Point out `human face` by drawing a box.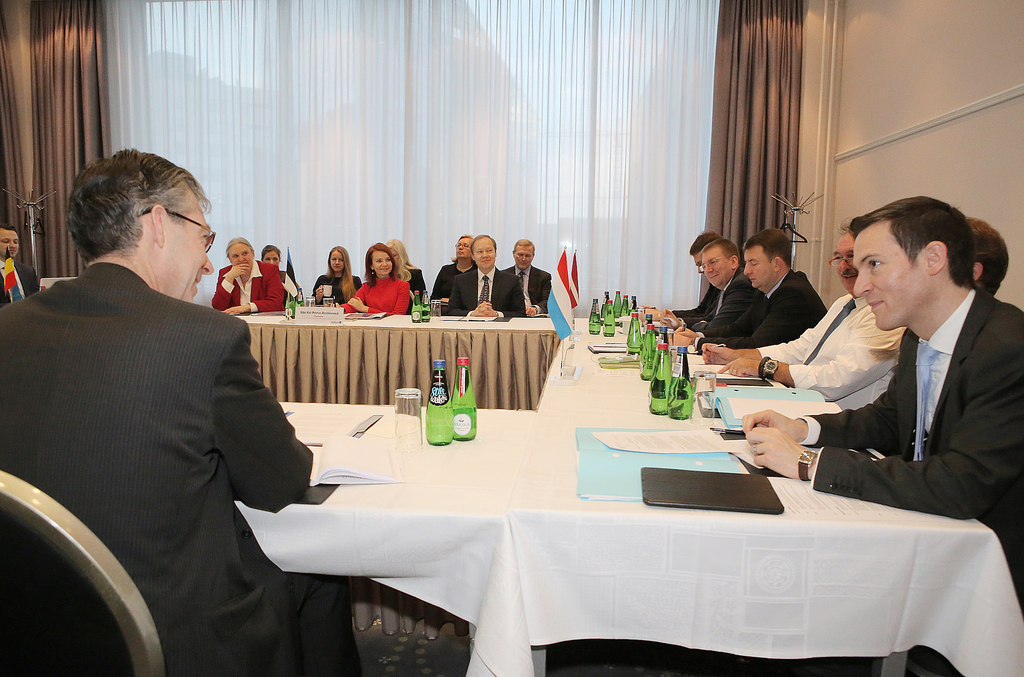
{"left": 854, "top": 230, "right": 929, "bottom": 330}.
